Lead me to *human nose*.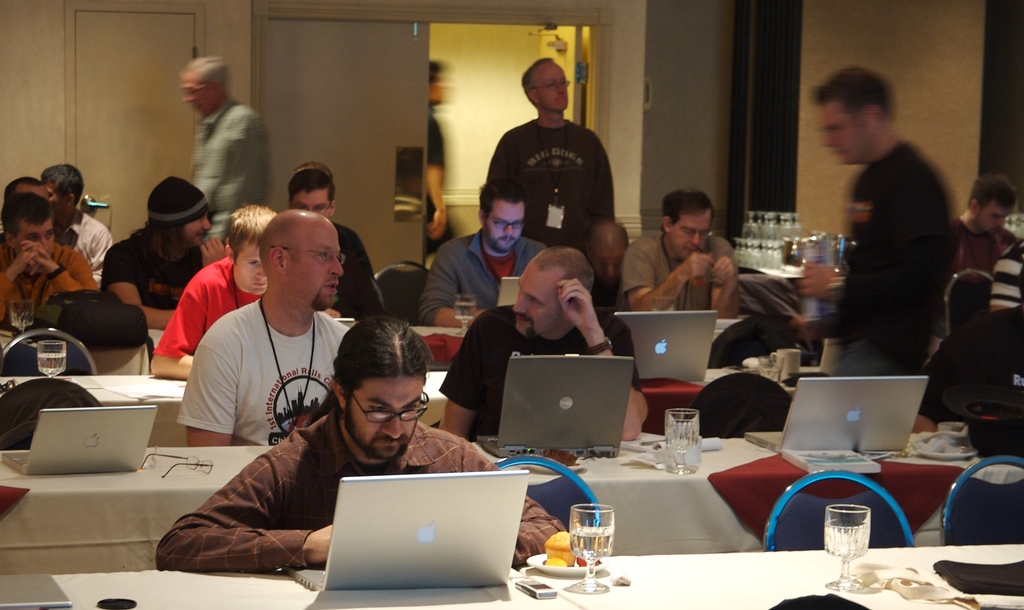
Lead to l=255, t=265, r=268, b=282.
